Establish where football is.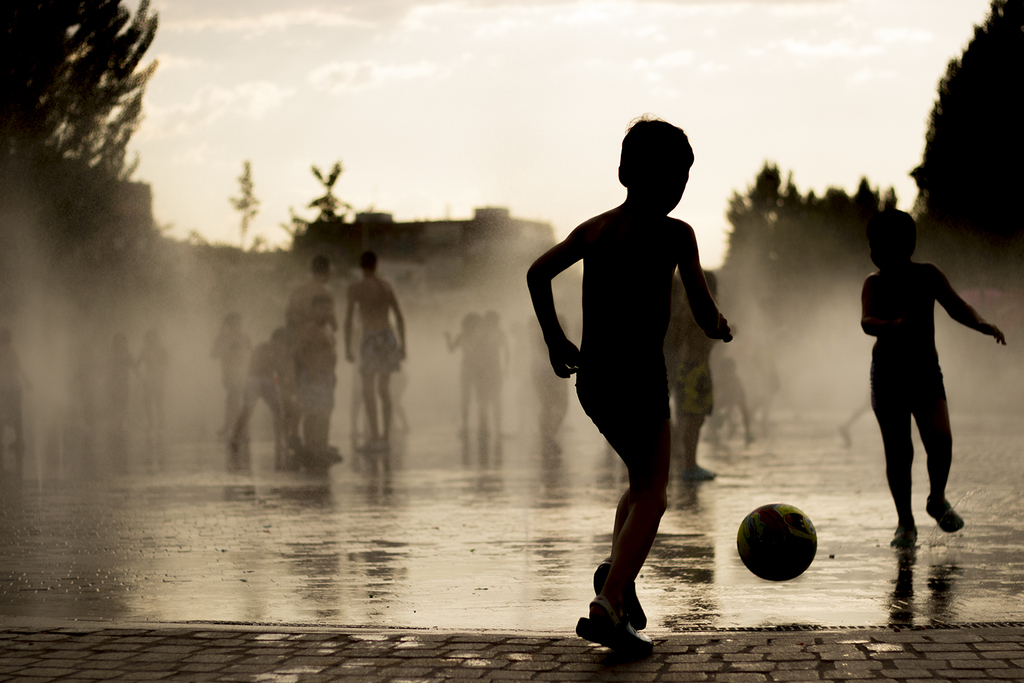
Established at left=735, top=503, right=821, bottom=581.
